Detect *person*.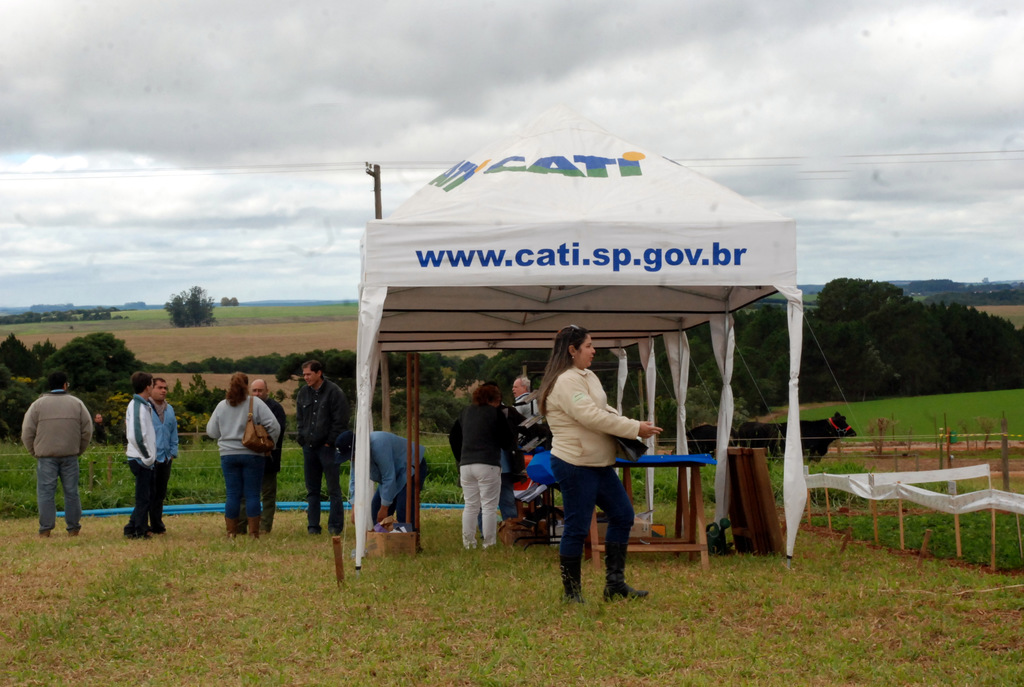
Detected at bbox=(541, 322, 648, 621).
